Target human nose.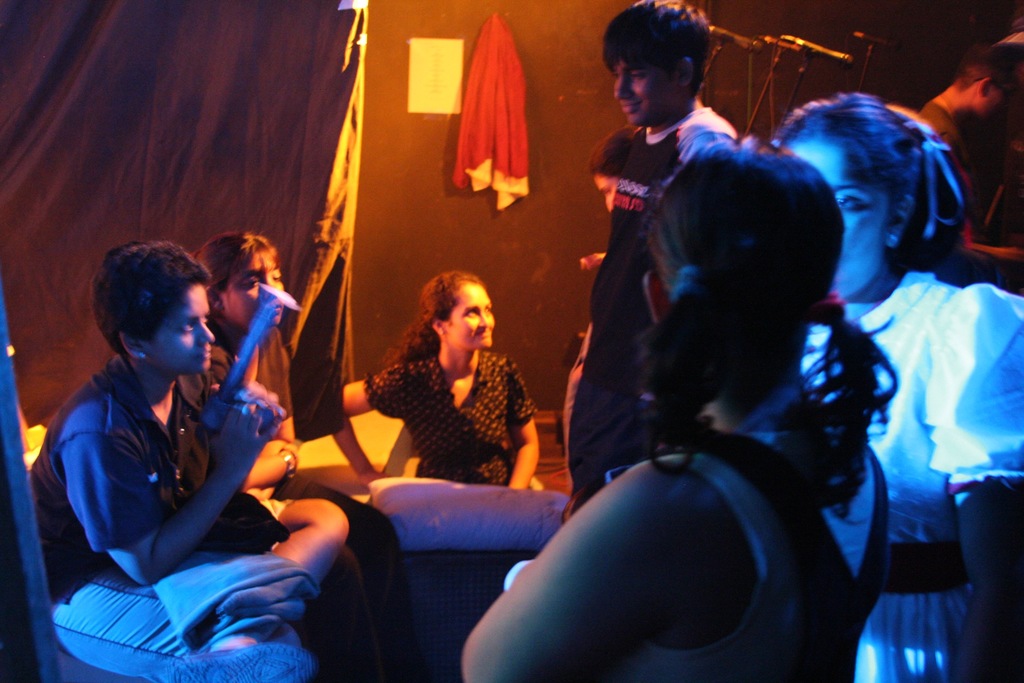
Target region: detection(614, 74, 632, 102).
